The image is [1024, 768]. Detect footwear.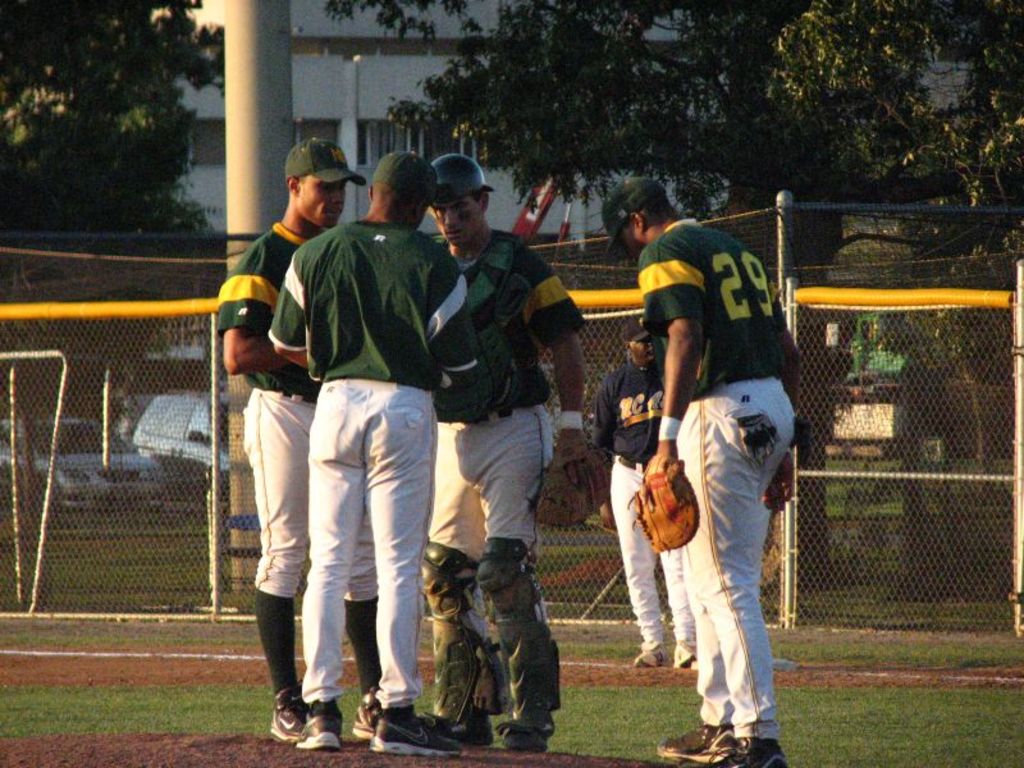
Detection: detection(266, 680, 307, 741).
